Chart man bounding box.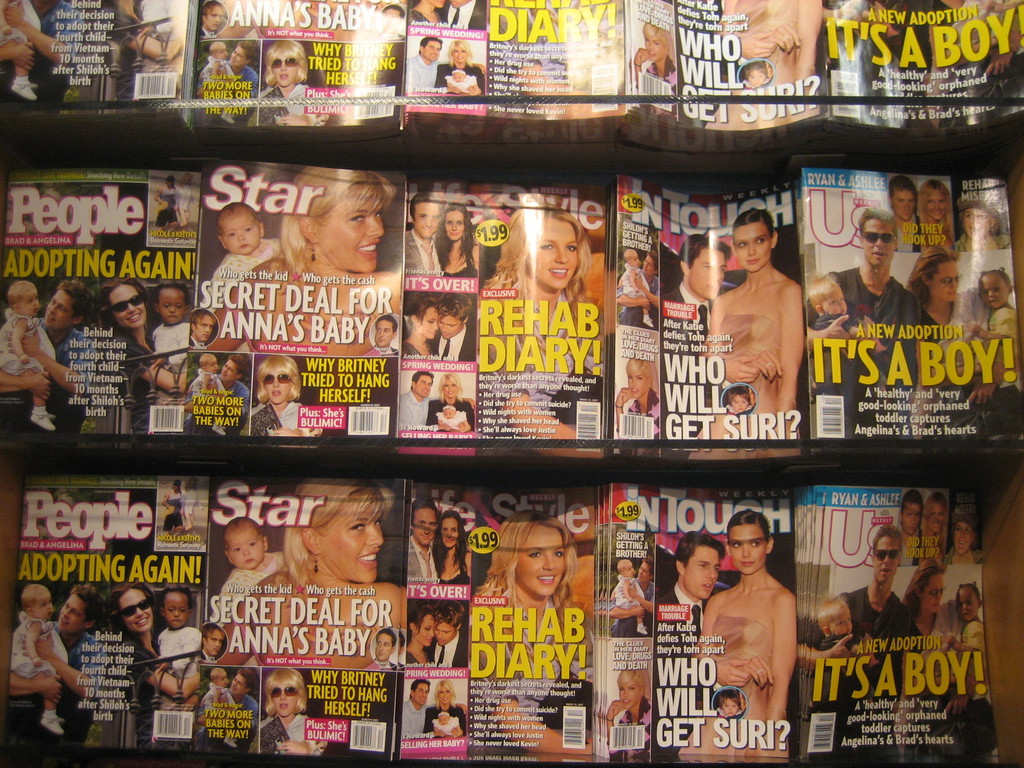
Charted: BBox(430, 595, 470, 668).
